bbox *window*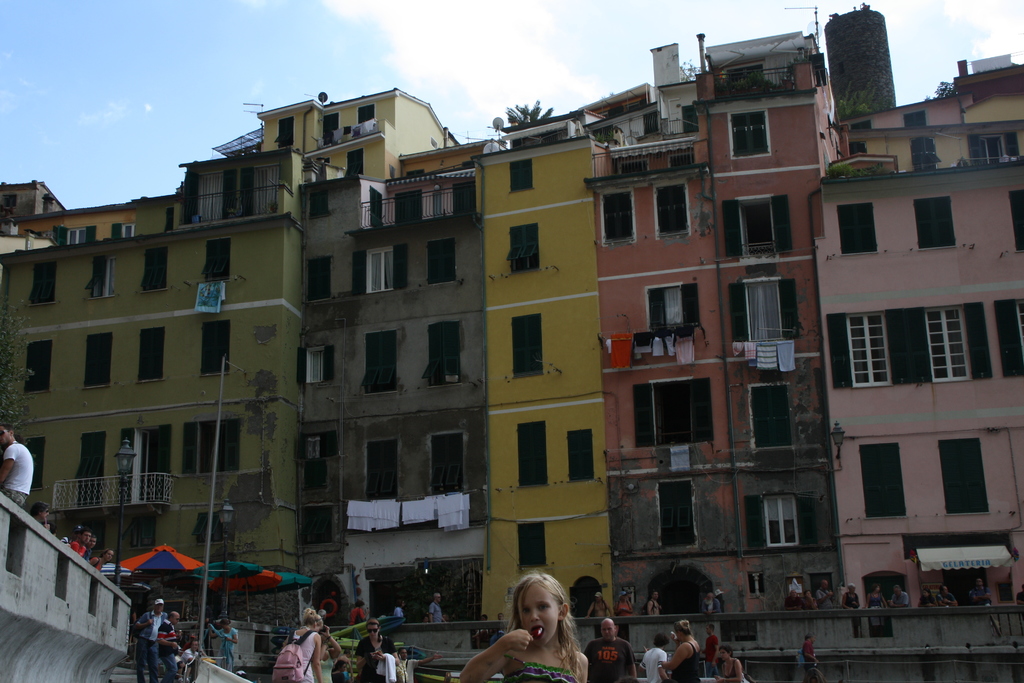
[left=511, top=309, right=548, bottom=391]
